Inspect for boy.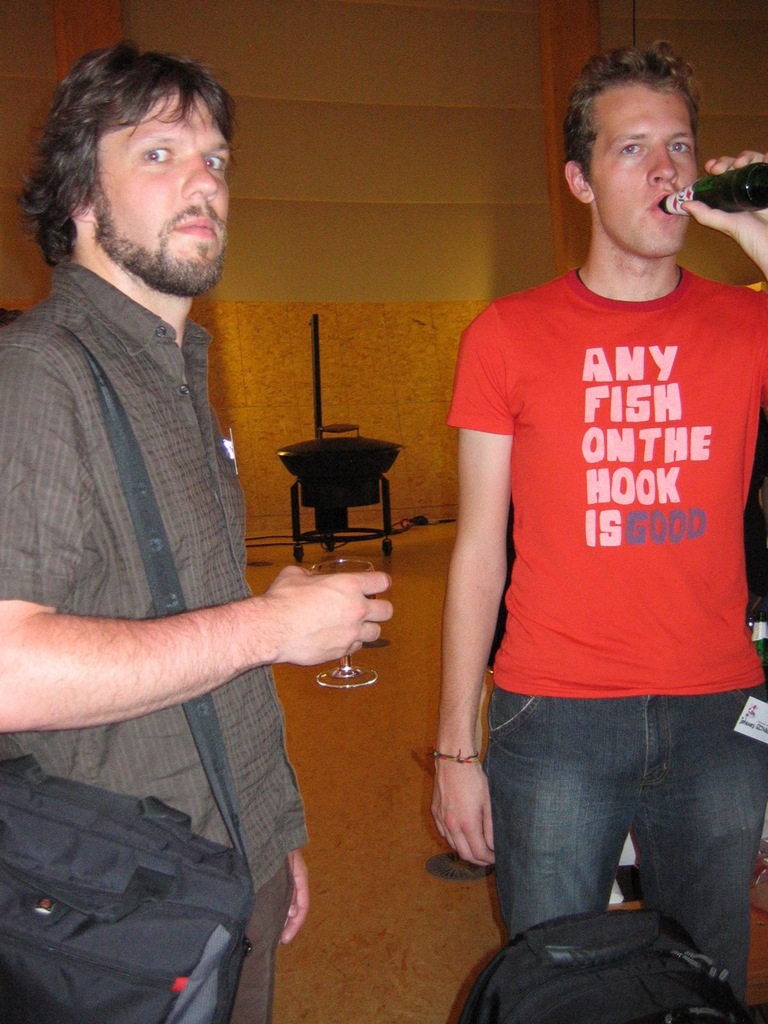
Inspection: box(418, 6, 760, 1013).
